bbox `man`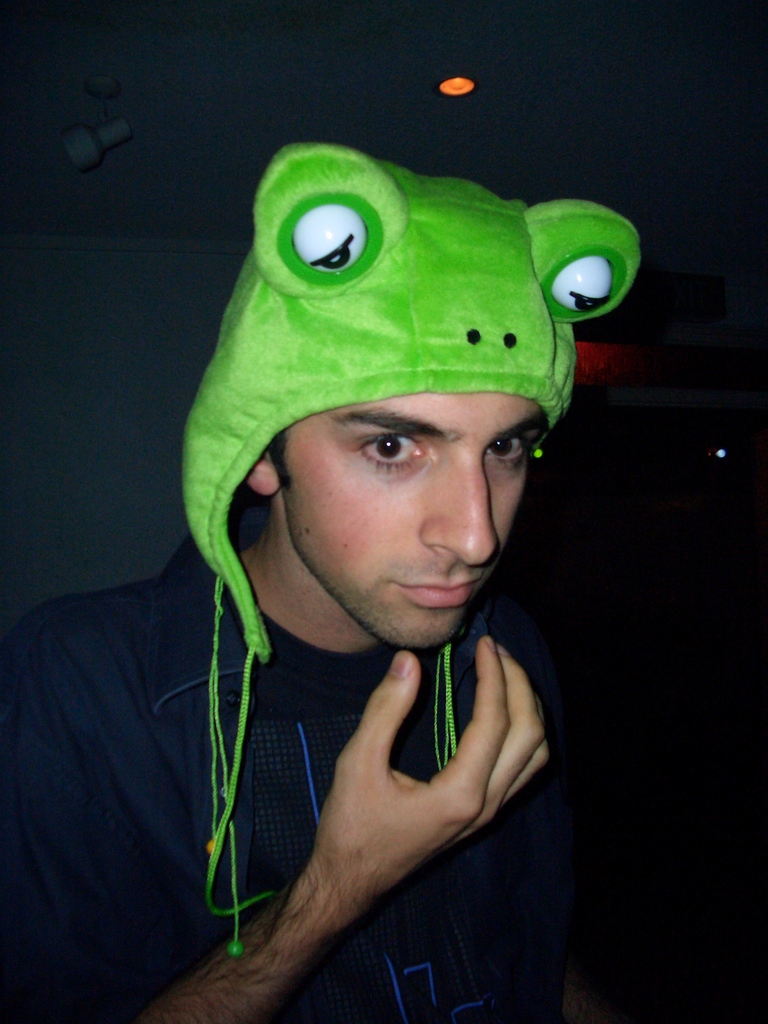
[x1=0, y1=391, x2=560, y2=1023]
